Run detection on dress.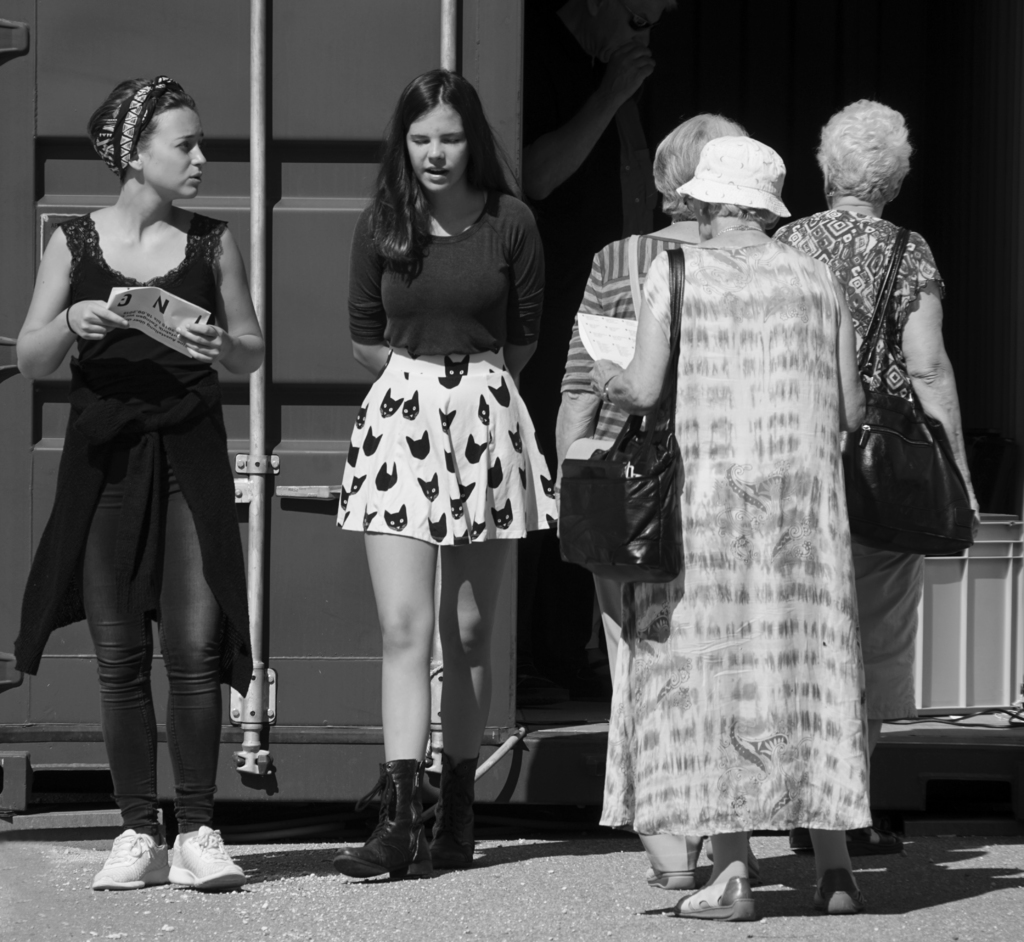
Result: <region>568, 268, 879, 850</region>.
